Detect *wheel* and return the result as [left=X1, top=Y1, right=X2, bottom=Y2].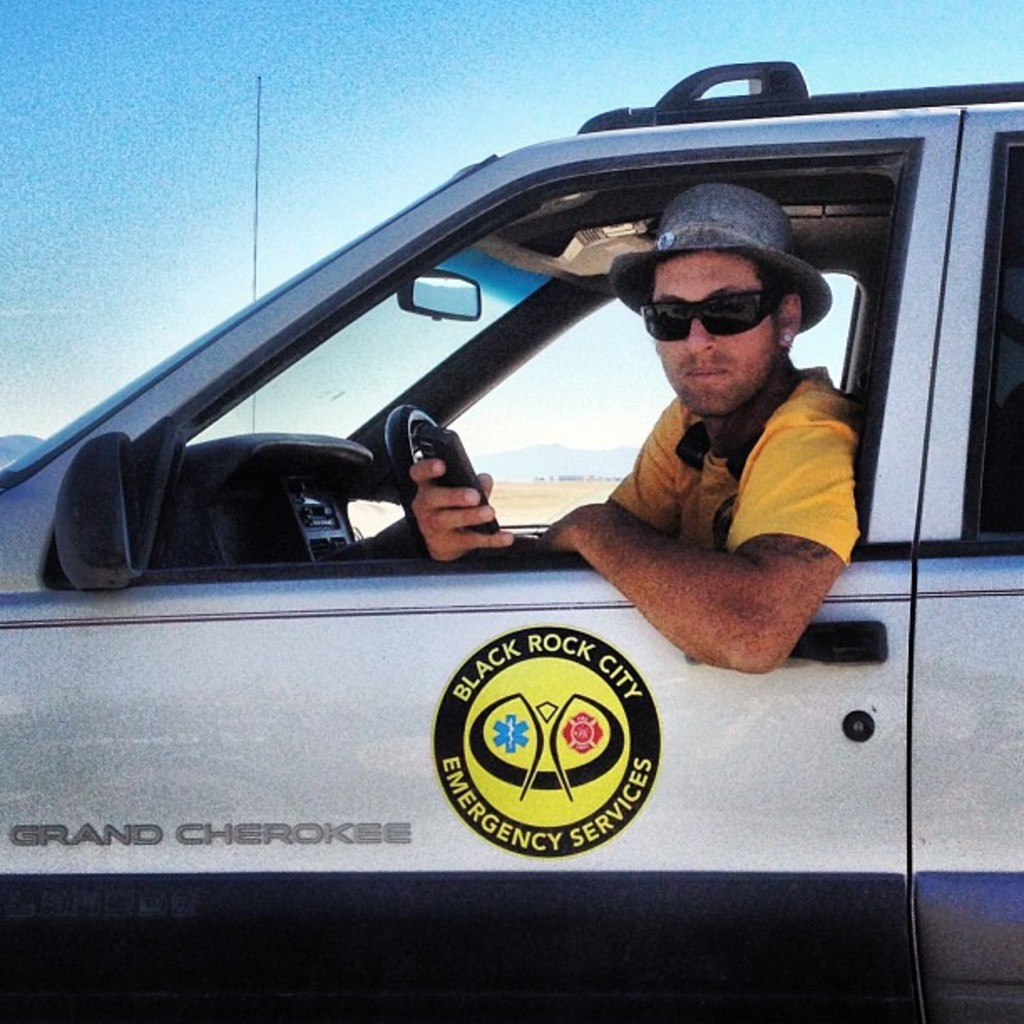
[left=385, top=405, right=445, bottom=537].
